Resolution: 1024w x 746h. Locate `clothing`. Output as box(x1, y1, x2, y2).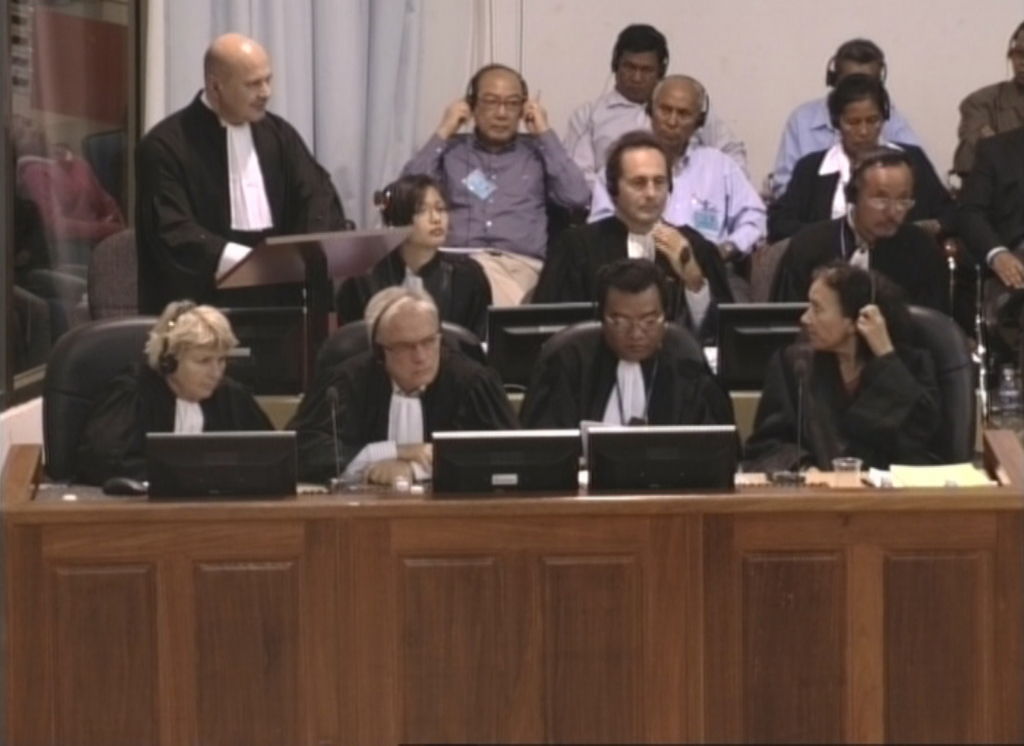
box(768, 90, 920, 202).
